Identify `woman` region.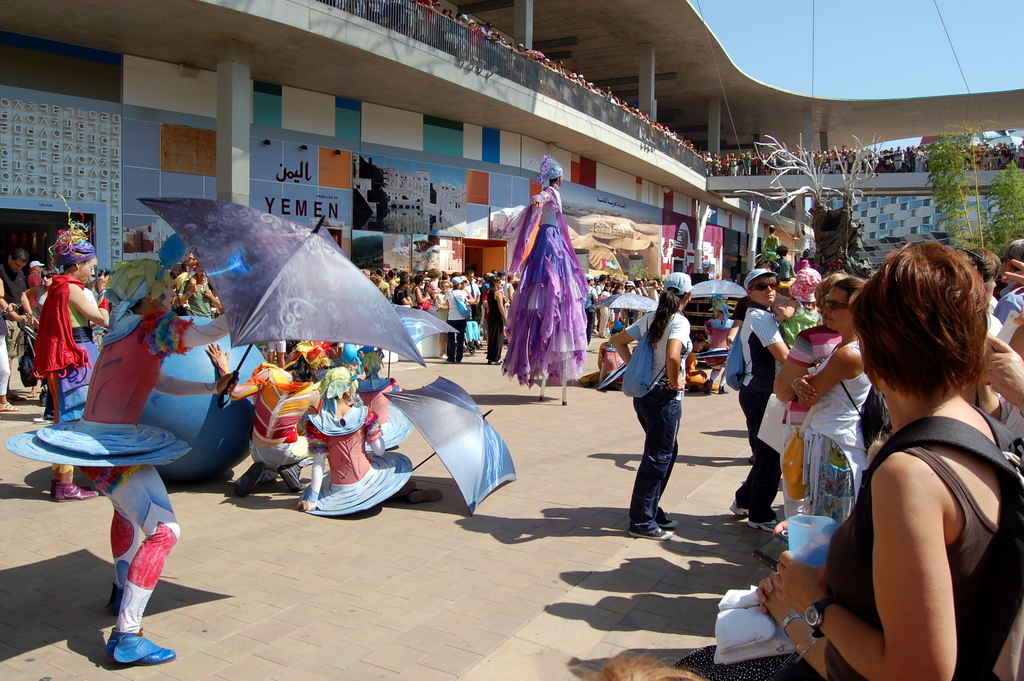
Region: bbox(22, 267, 52, 325).
